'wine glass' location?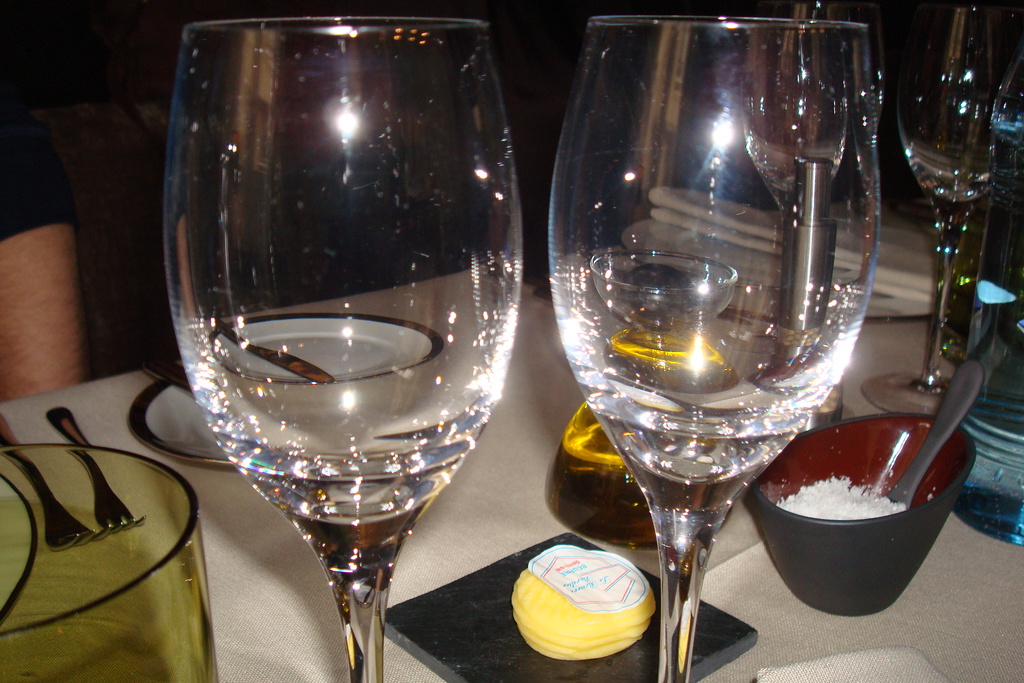
(735,22,851,215)
